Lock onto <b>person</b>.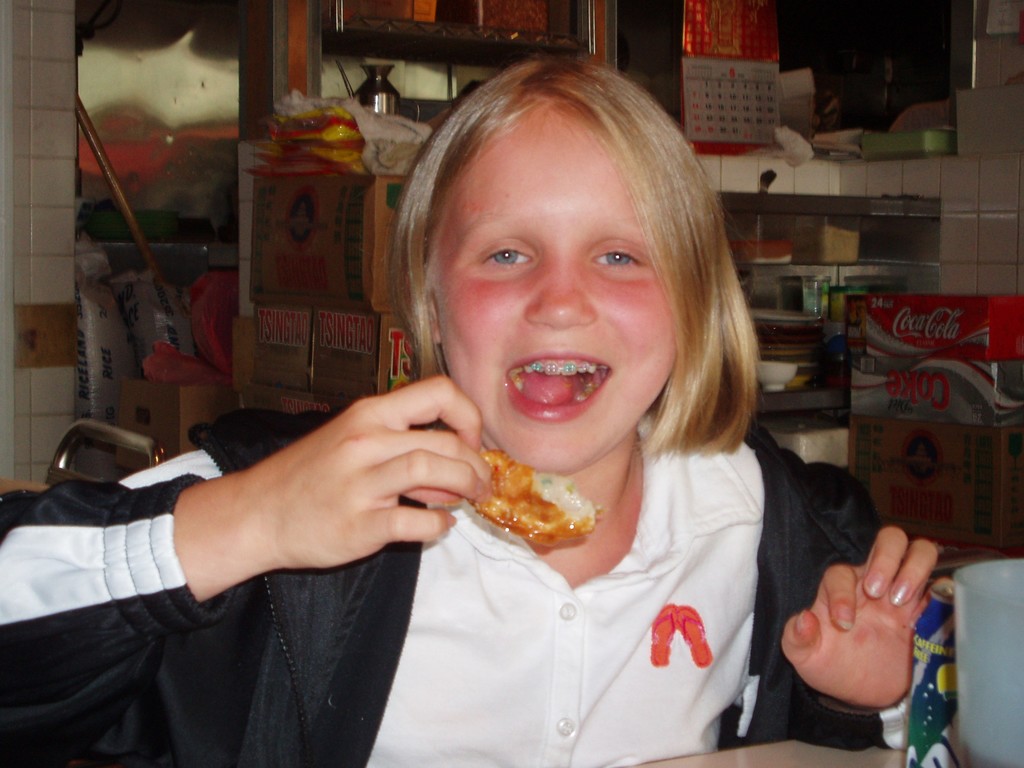
Locked: <region>0, 50, 958, 767</region>.
